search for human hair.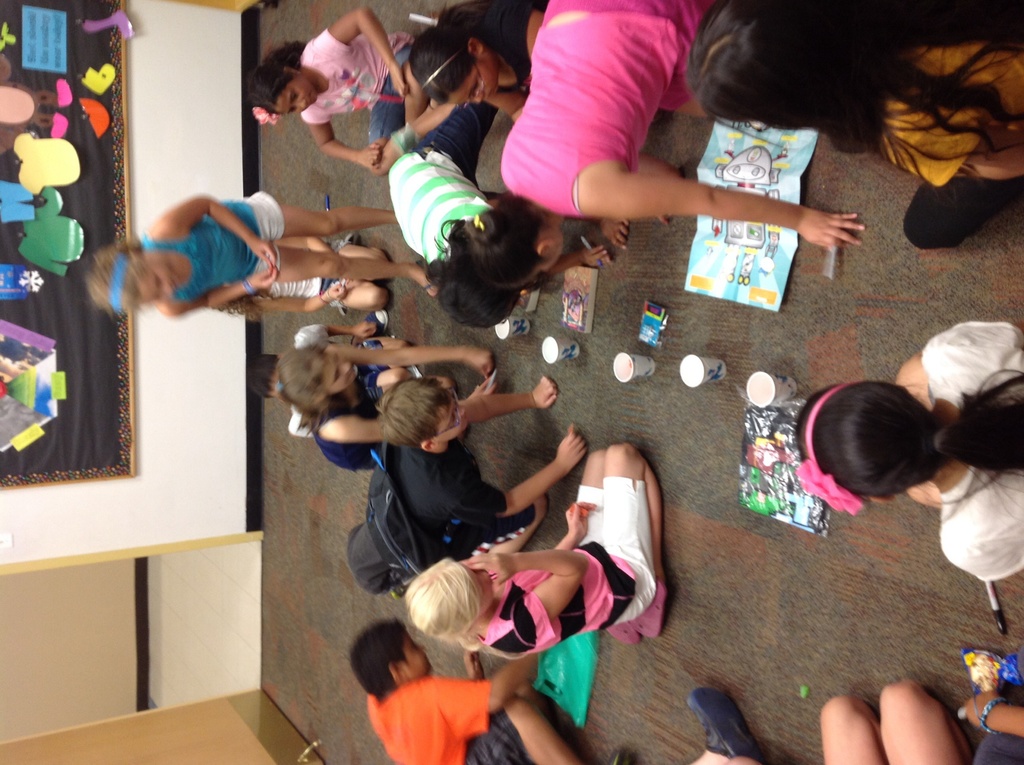
Found at rect(420, 194, 546, 325).
